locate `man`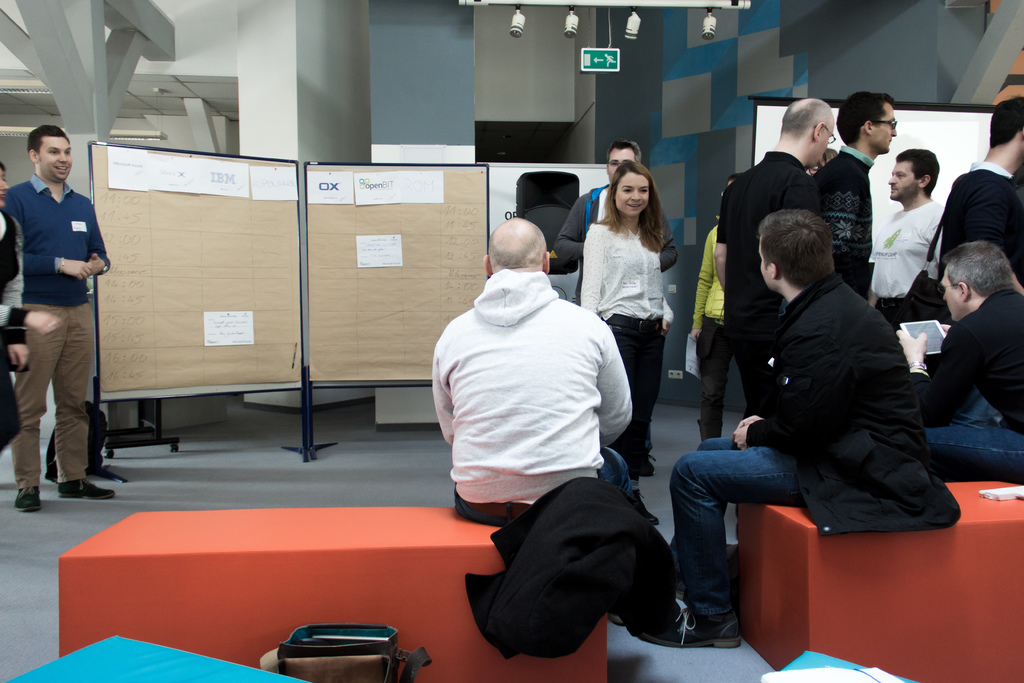
(867,147,952,304)
